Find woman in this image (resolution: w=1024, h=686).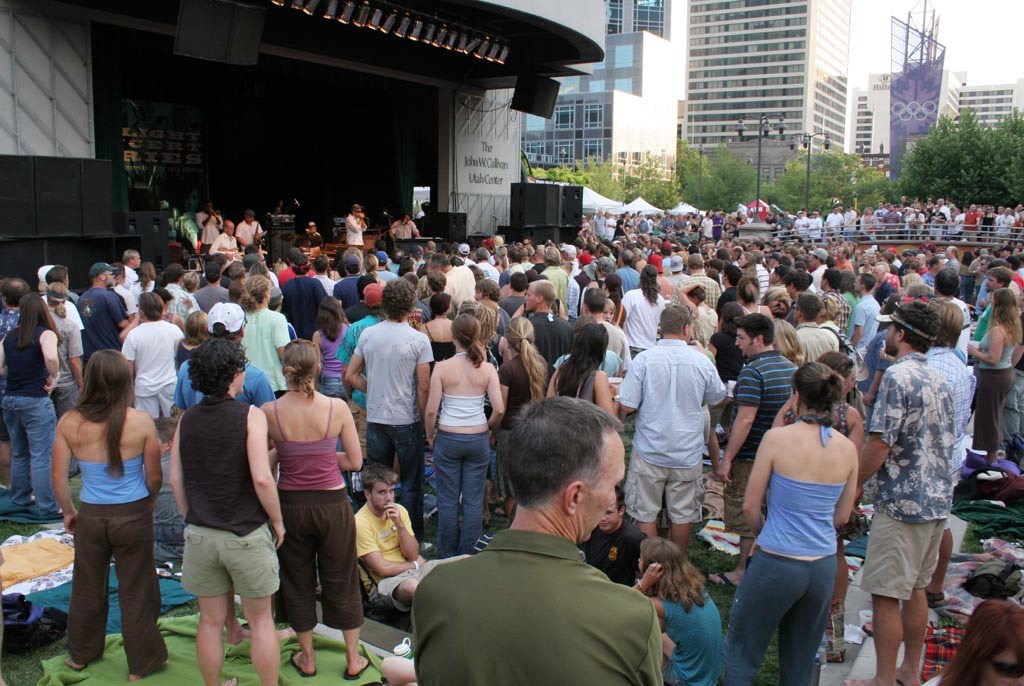
box(0, 293, 67, 518).
